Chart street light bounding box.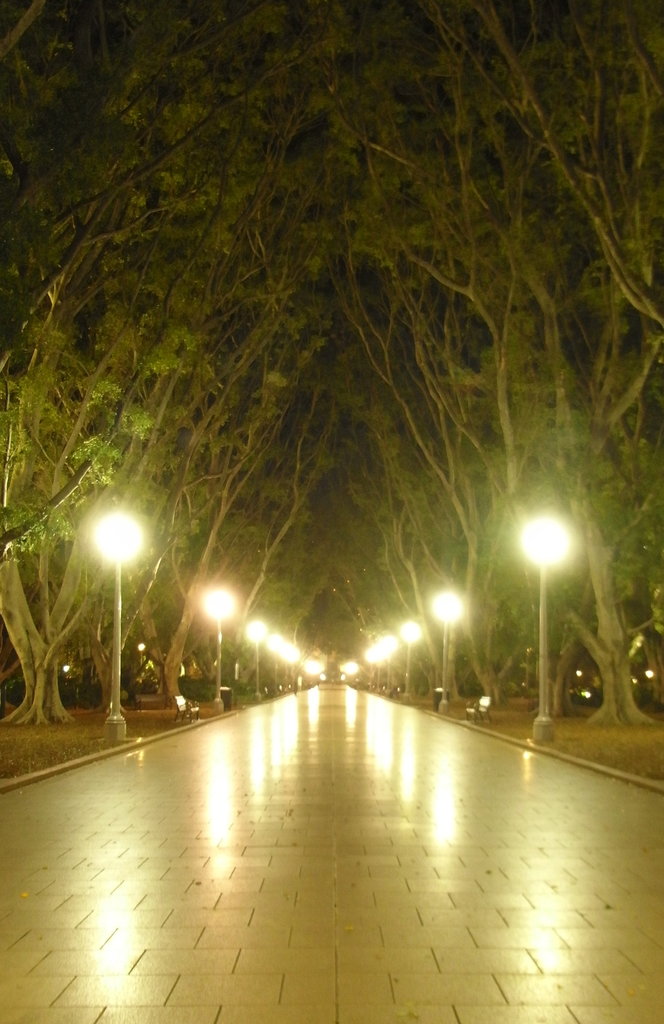
Charted: detection(195, 580, 242, 715).
